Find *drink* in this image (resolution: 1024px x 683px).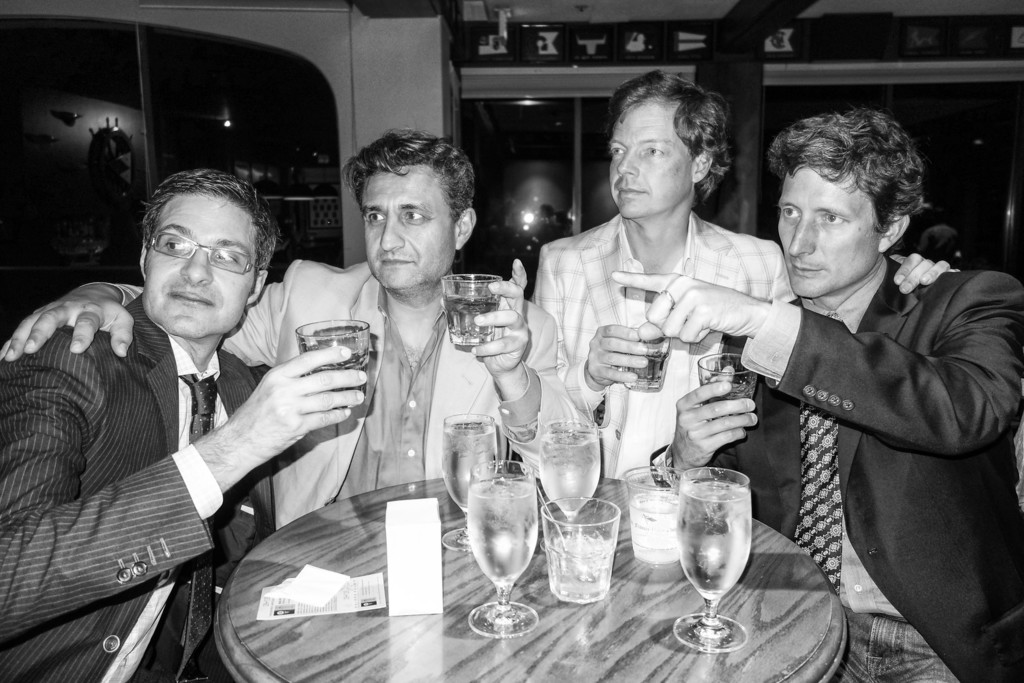
{"left": 631, "top": 502, "right": 680, "bottom": 553}.
